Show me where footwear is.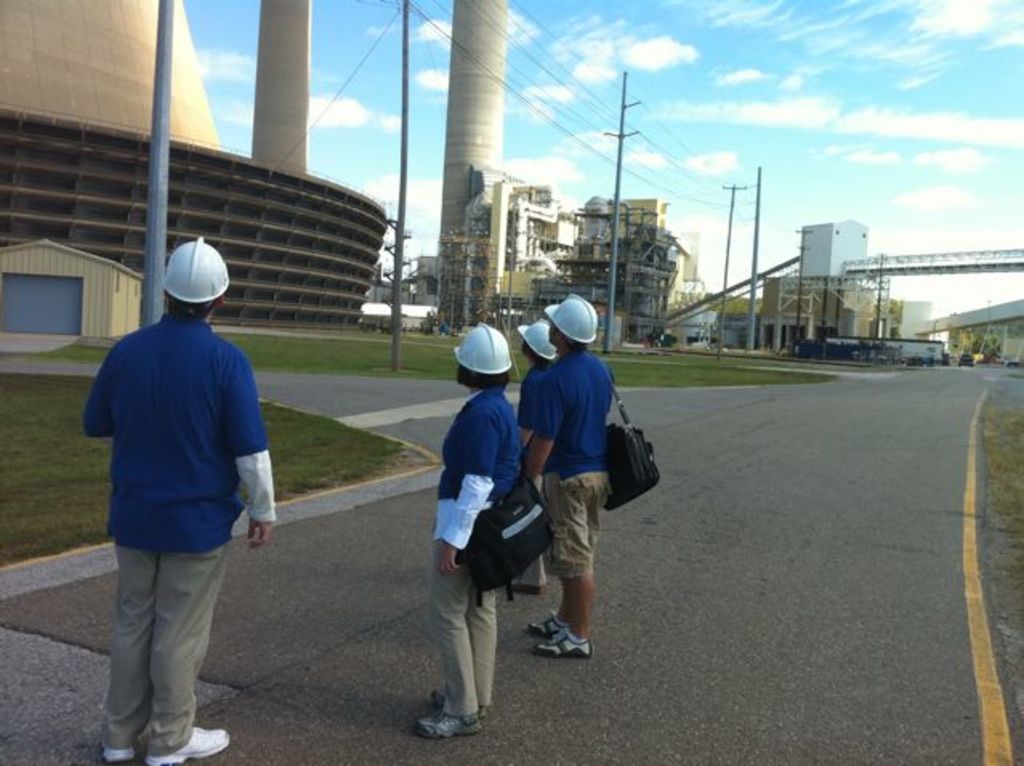
footwear is at bbox=[149, 731, 229, 764].
